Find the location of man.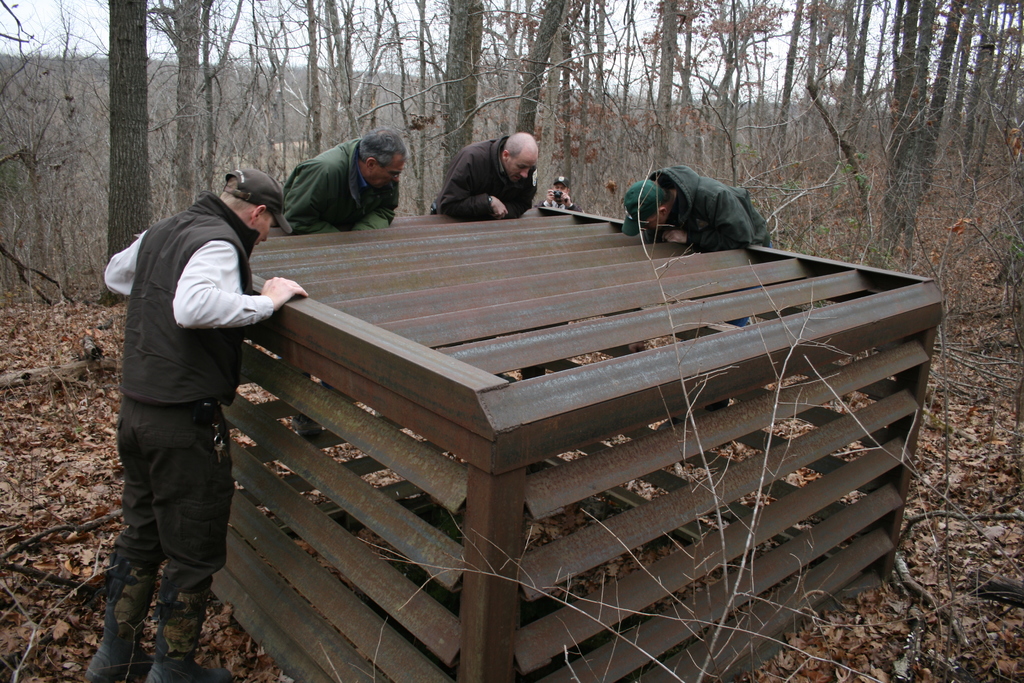
Location: 78,169,305,682.
